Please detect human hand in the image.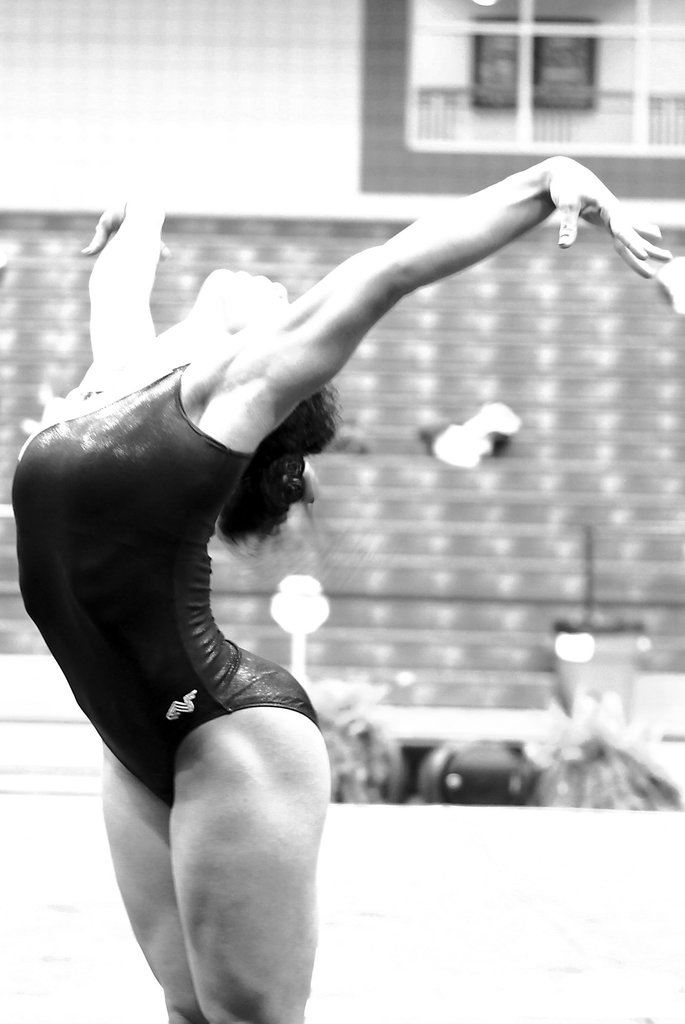
Rect(74, 190, 170, 258).
